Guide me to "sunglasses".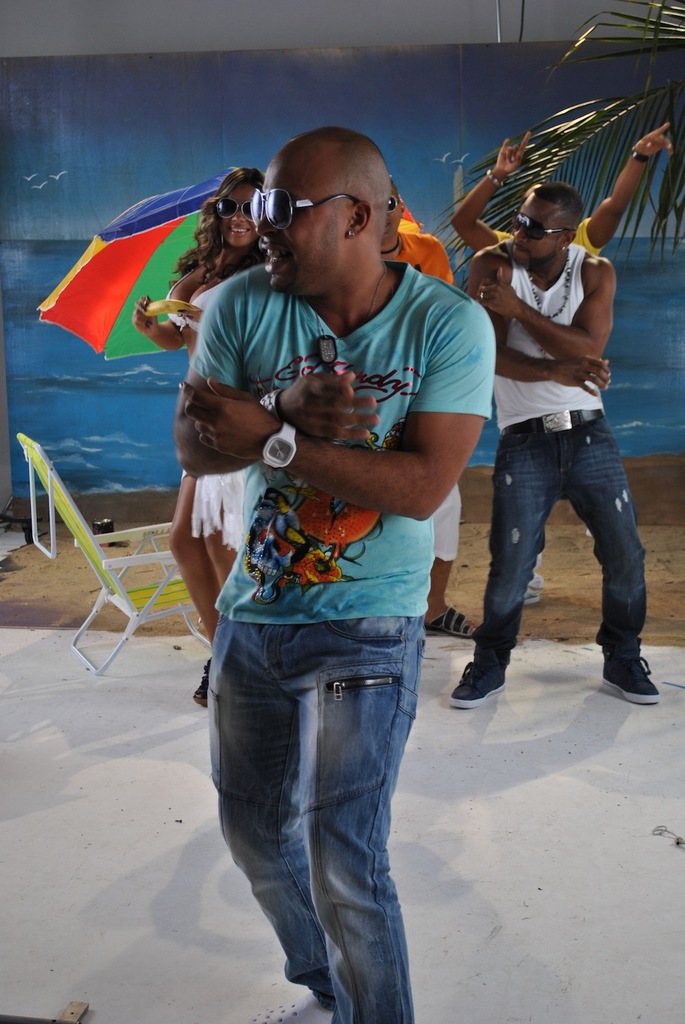
Guidance: 512/214/572/242.
